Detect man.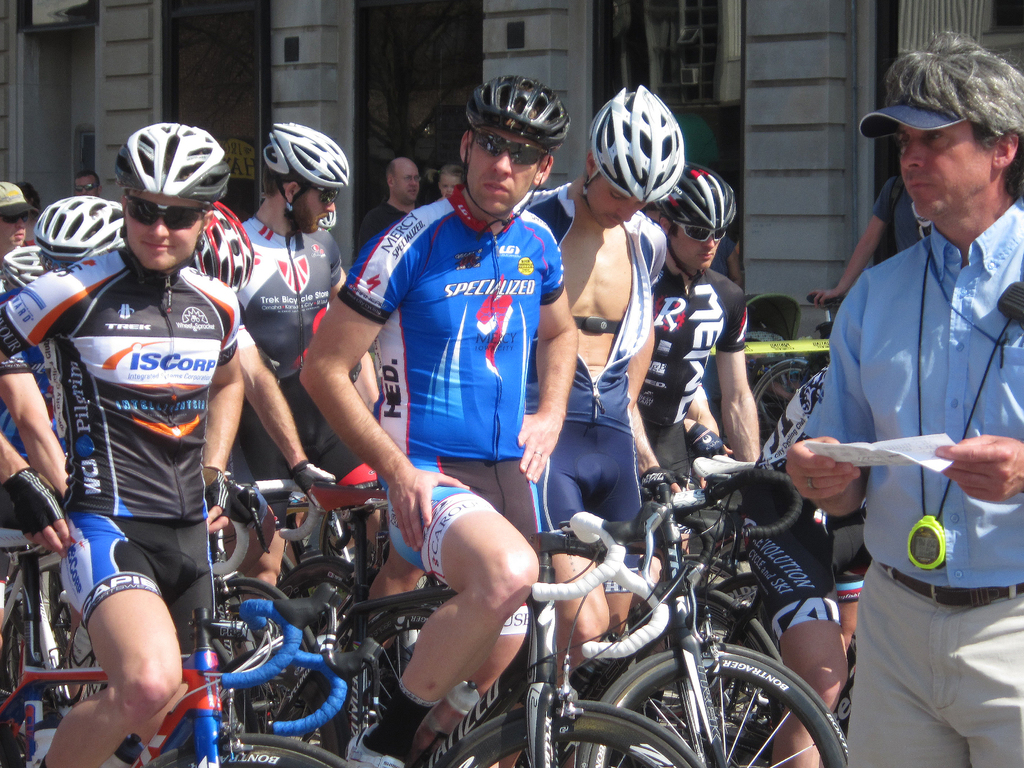
Detected at <box>516,83,690,767</box>.
